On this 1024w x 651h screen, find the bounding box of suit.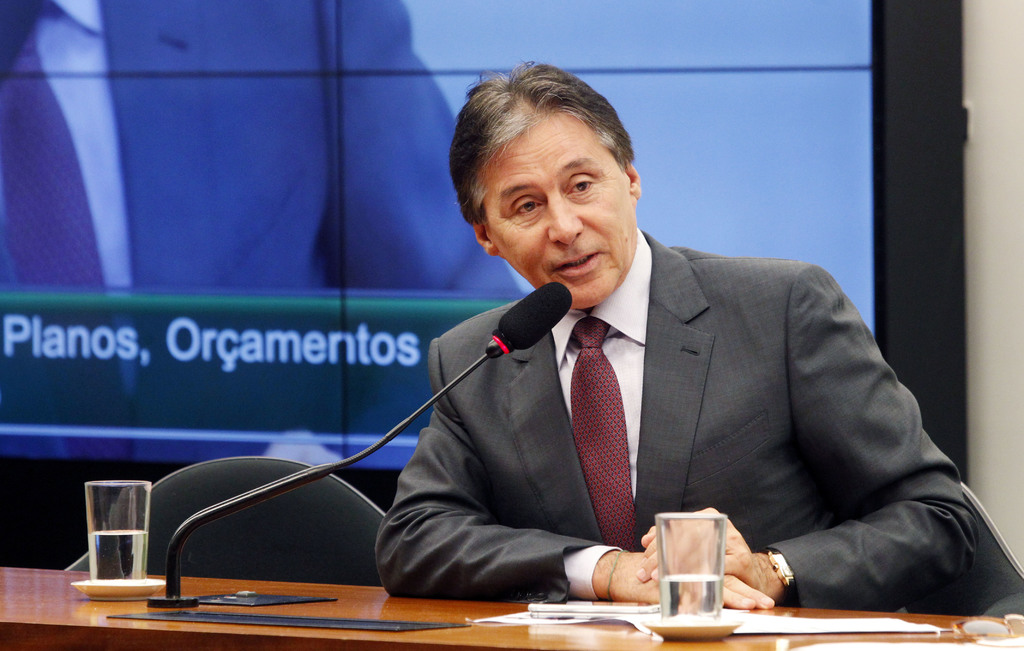
Bounding box: select_region(0, 0, 523, 433).
